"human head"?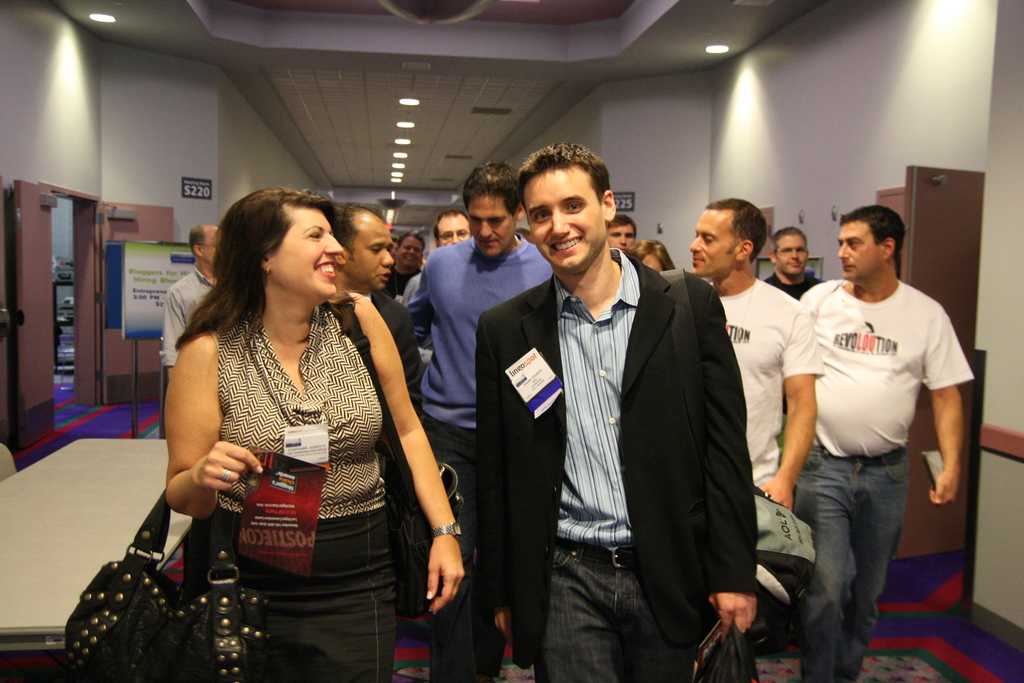
(607,215,639,252)
